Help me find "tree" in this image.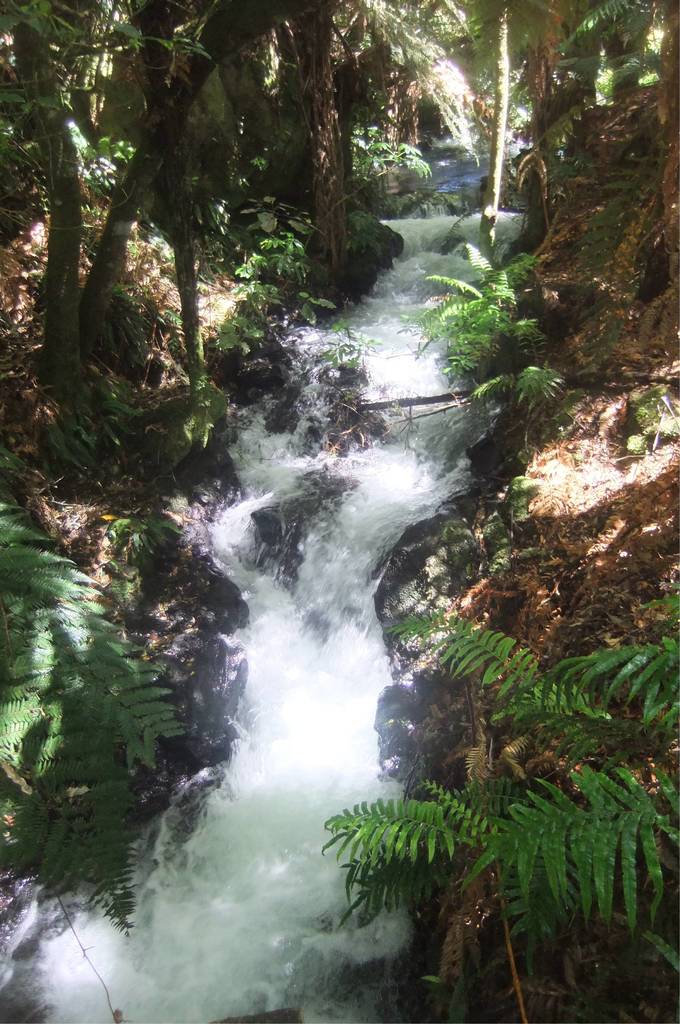
Found it: x1=1 y1=4 x2=120 y2=411.
